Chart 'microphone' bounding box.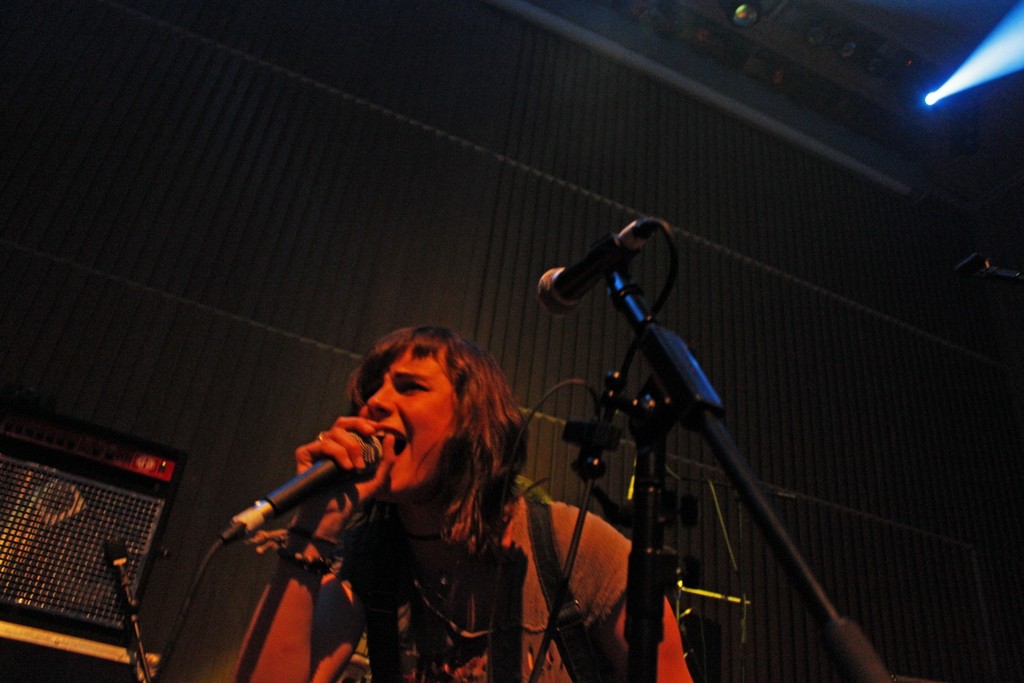
Charted: (540, 220, 661, 315).
